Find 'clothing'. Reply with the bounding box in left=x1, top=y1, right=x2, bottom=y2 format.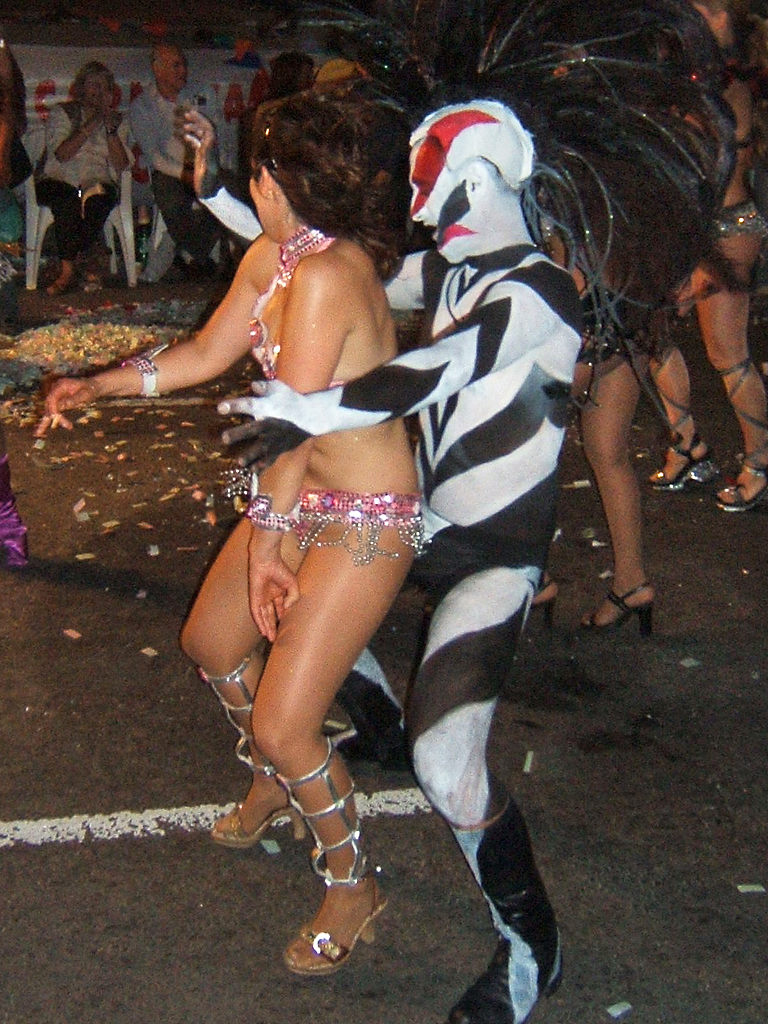
left=283, top=478, right=425, bottom=549.
